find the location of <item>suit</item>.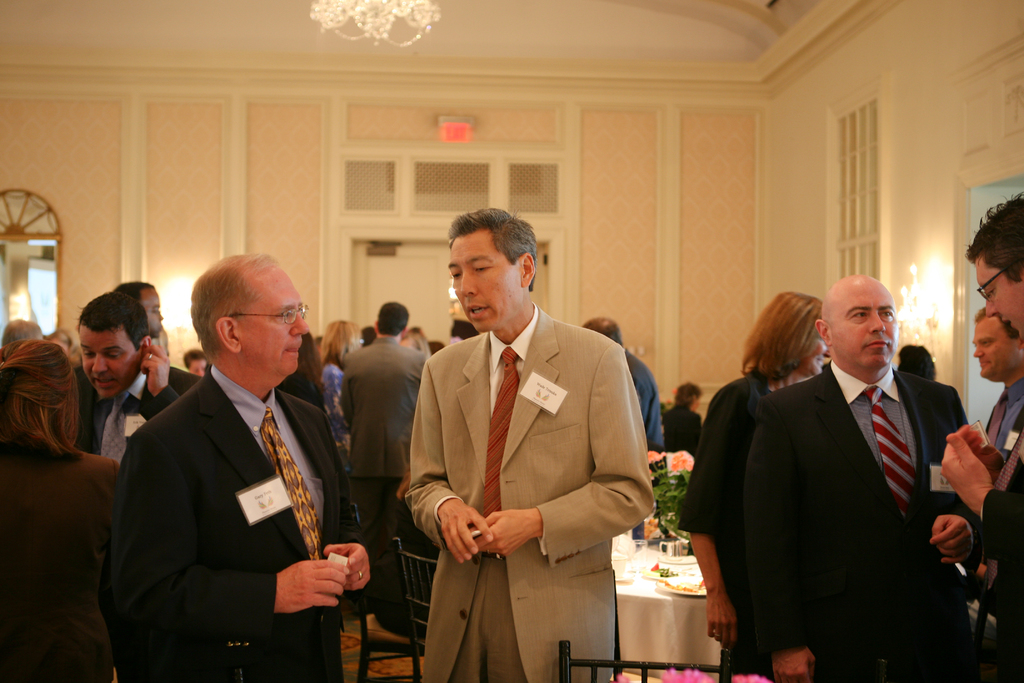
Location: box(84, 365, 179, 459).
